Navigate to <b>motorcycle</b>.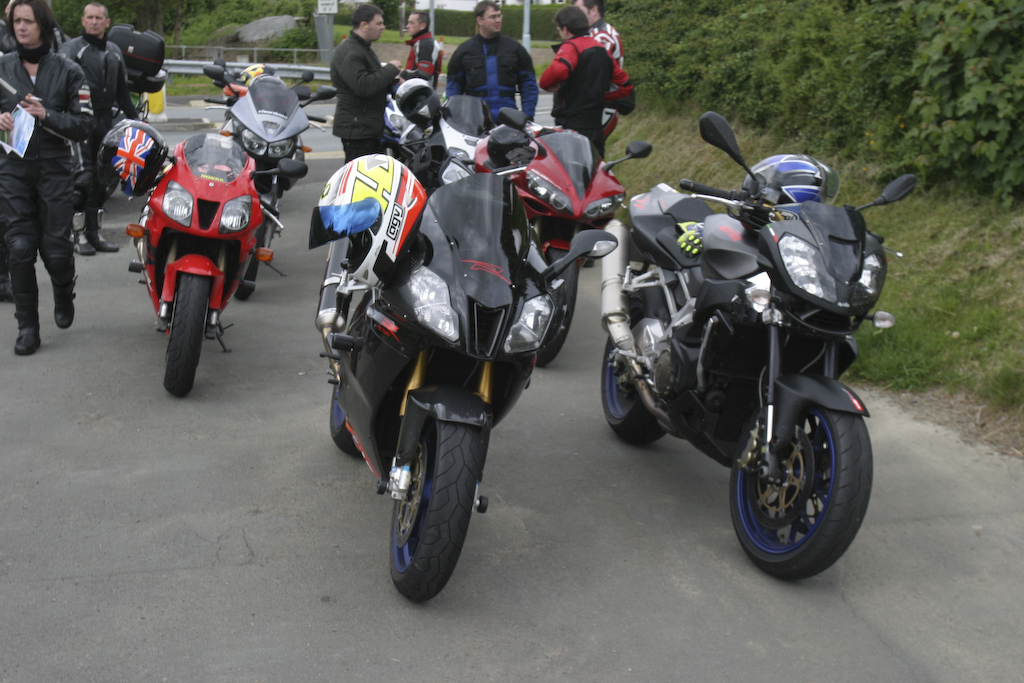
Navigation target: left=212, top=62, right=314, bottom=84.
